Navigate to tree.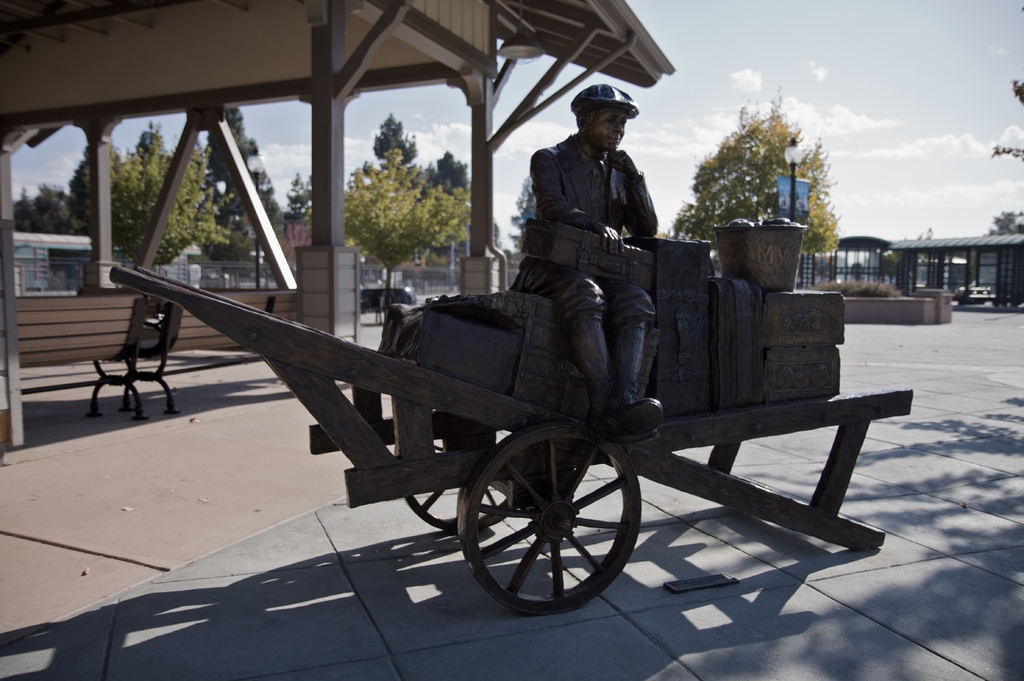
Navigation target: bbox(340, 147, 470, 320).
